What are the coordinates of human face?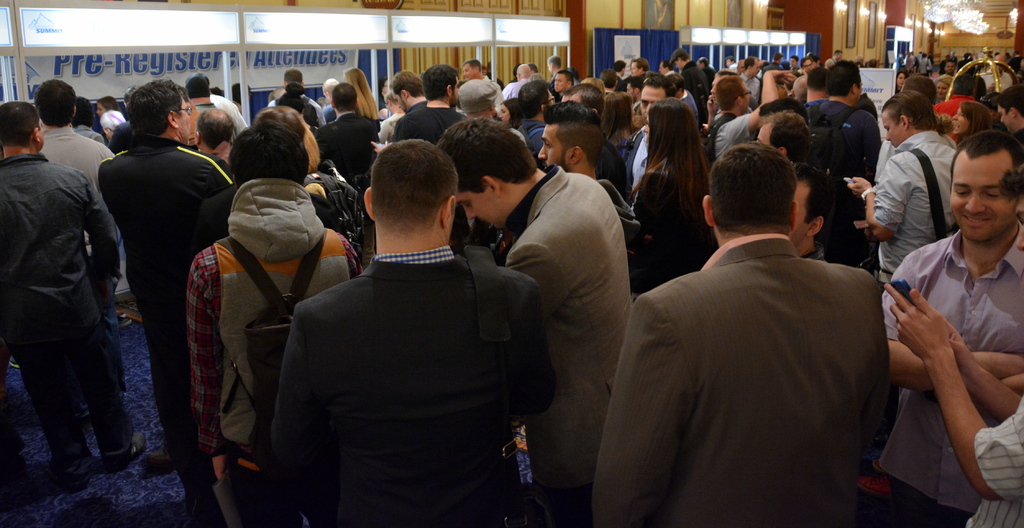
select_region(742, 81, 751, 113).
